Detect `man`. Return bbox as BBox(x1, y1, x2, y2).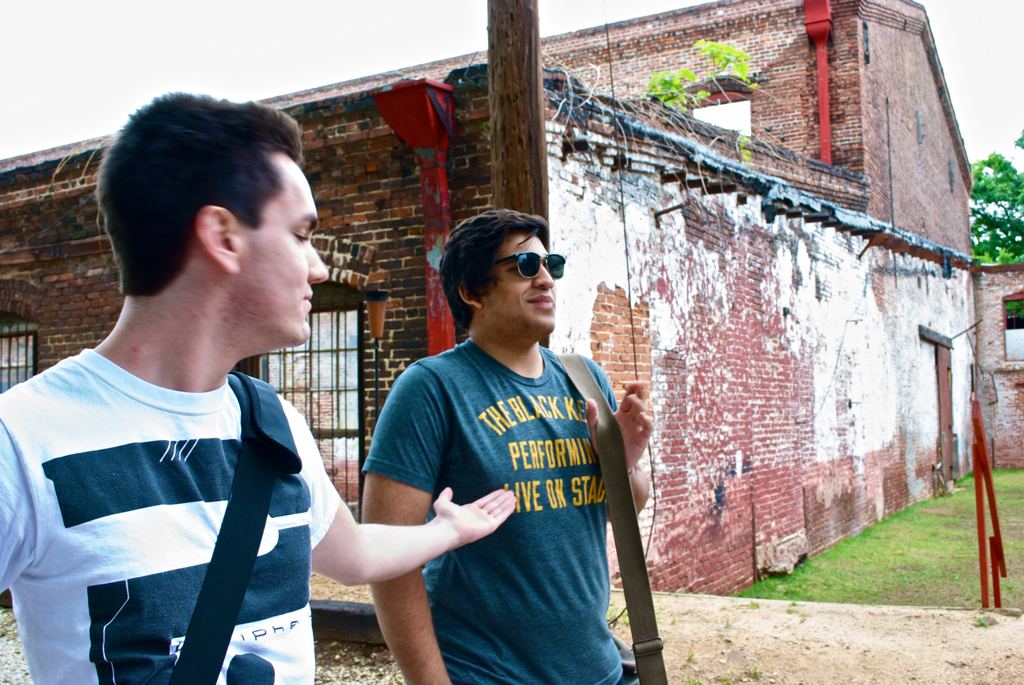
BBox(0, 91, 521, 684).
